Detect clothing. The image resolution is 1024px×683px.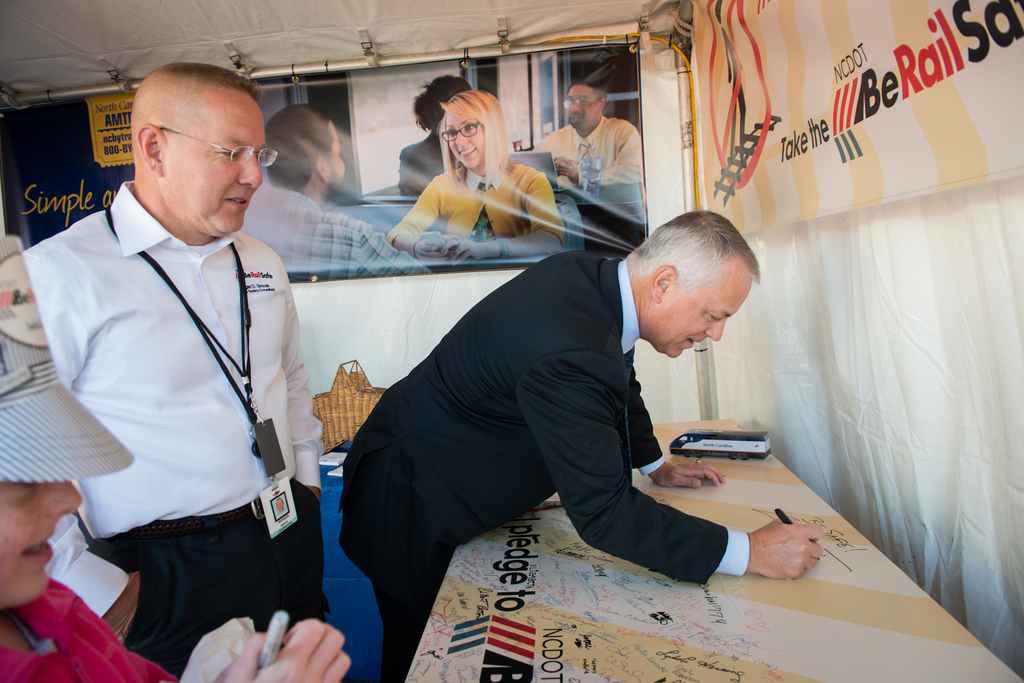
locate(237, 181, 438, 283).
